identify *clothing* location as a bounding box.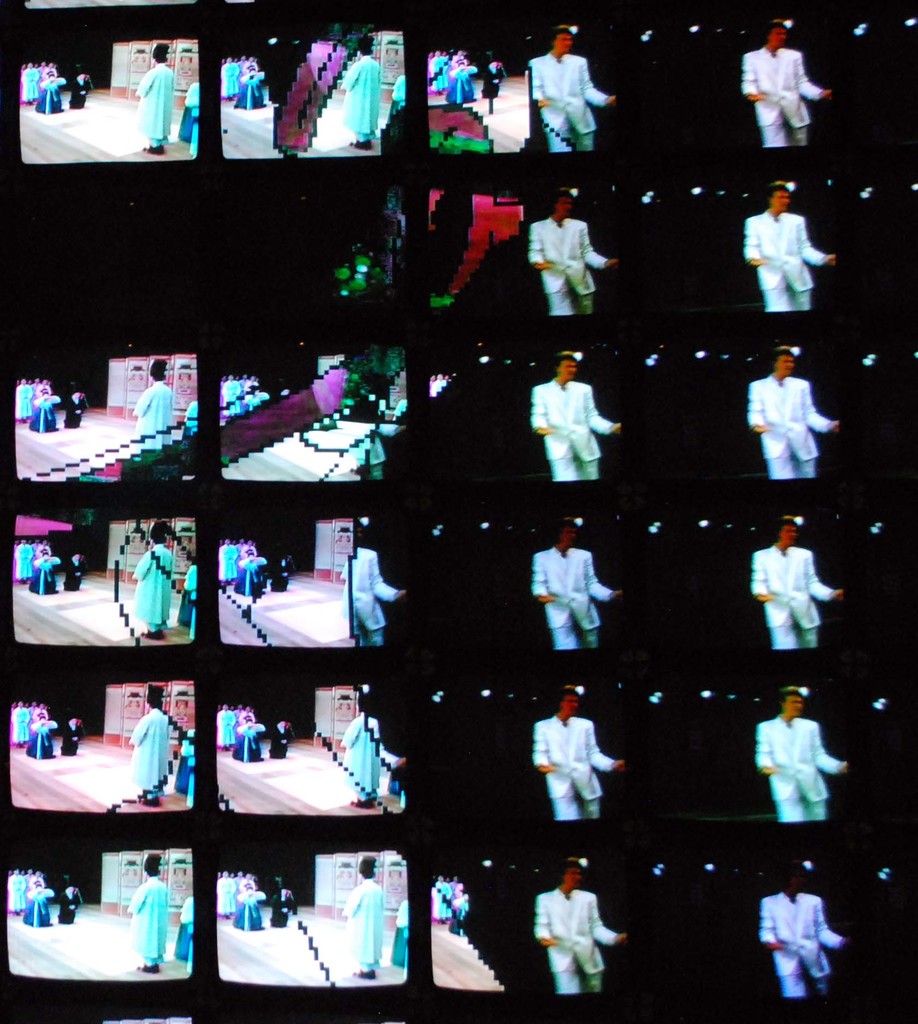
x1=740 y1=204 x2=819 y2=305.
